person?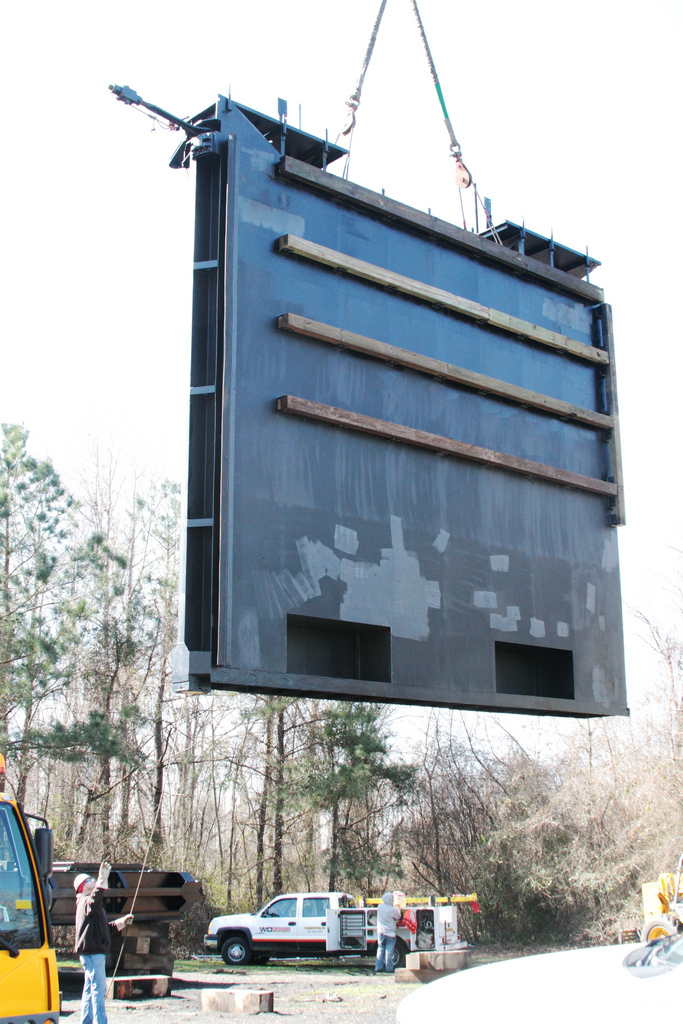
l=369, t=886, r=413, b=976
